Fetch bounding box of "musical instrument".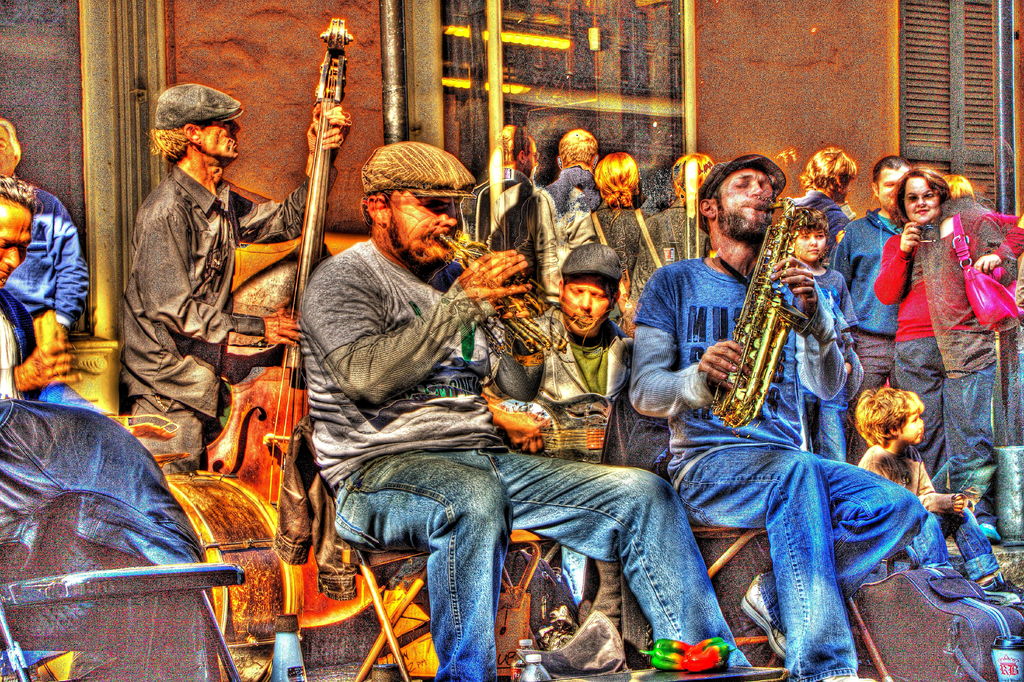
Bbox: (left=435, top=224, right=590, bottom=368).
